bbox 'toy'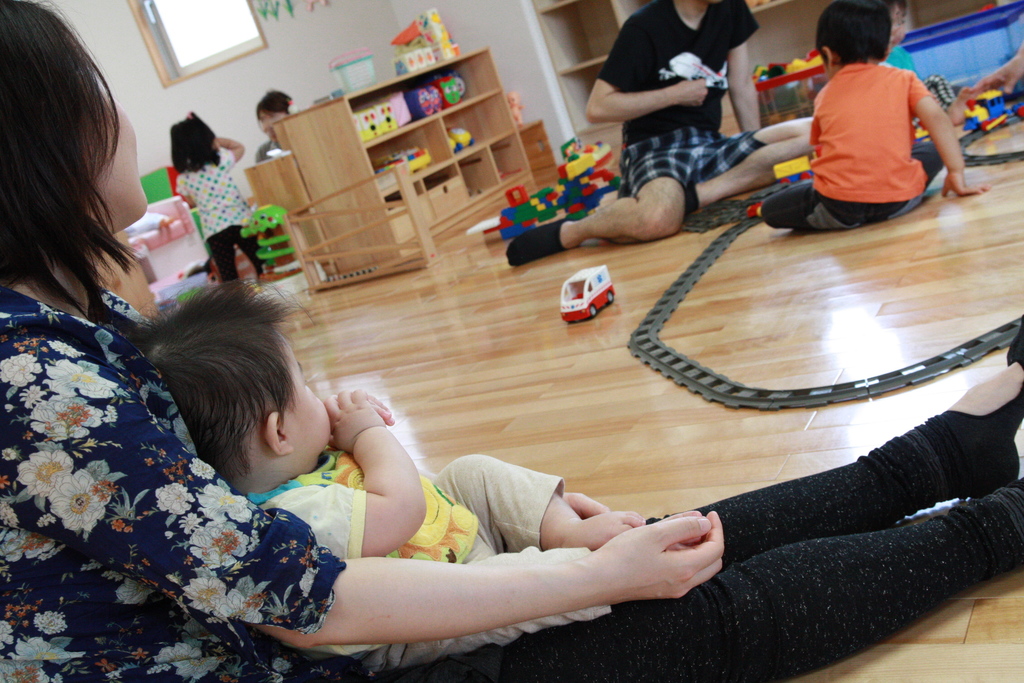
box=[351, 108, 381, 143]
